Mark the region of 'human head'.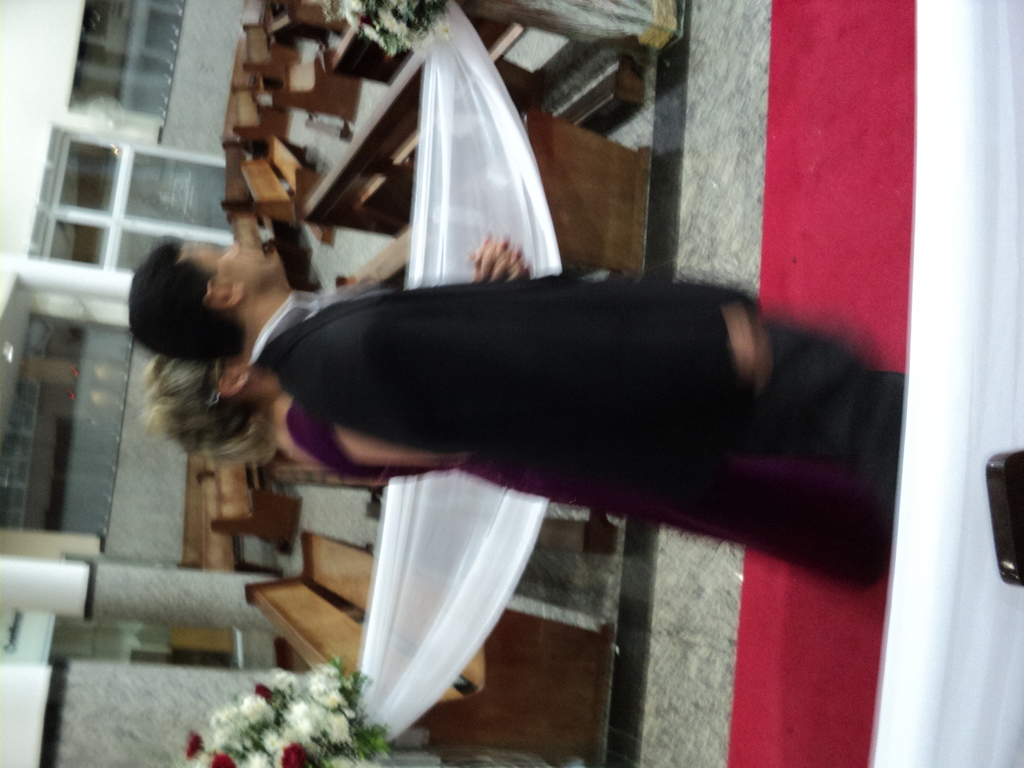
Region: select_region(153, 353, 275, 442).
